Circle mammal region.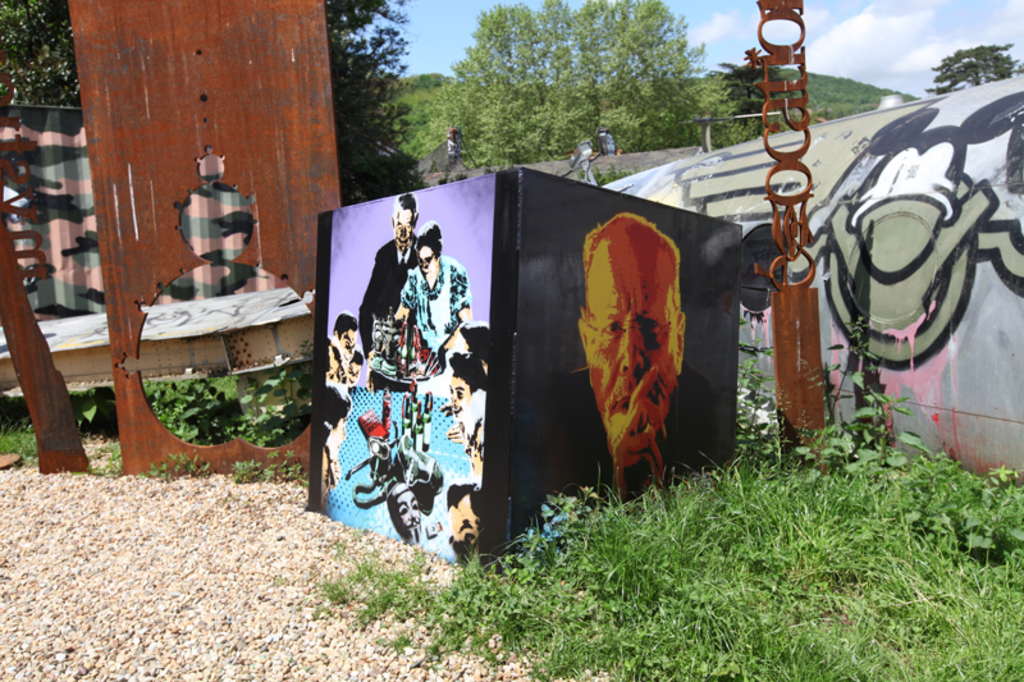
Region: box(356, 192, 419, 360).
